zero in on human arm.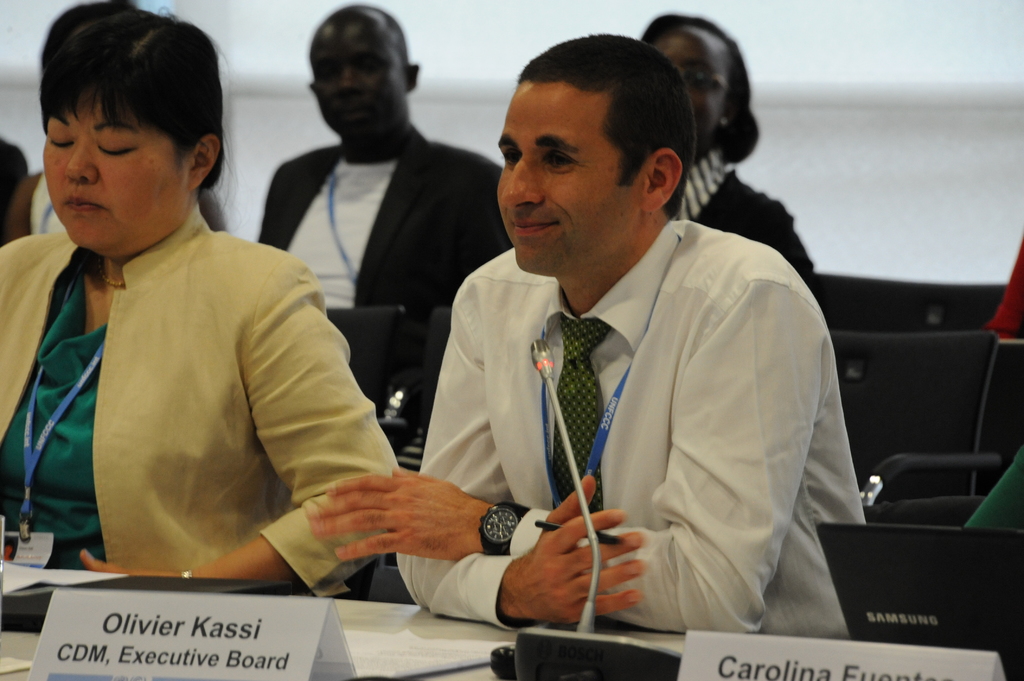
Zeroed in: select_region(79, 258, 396, 598).
